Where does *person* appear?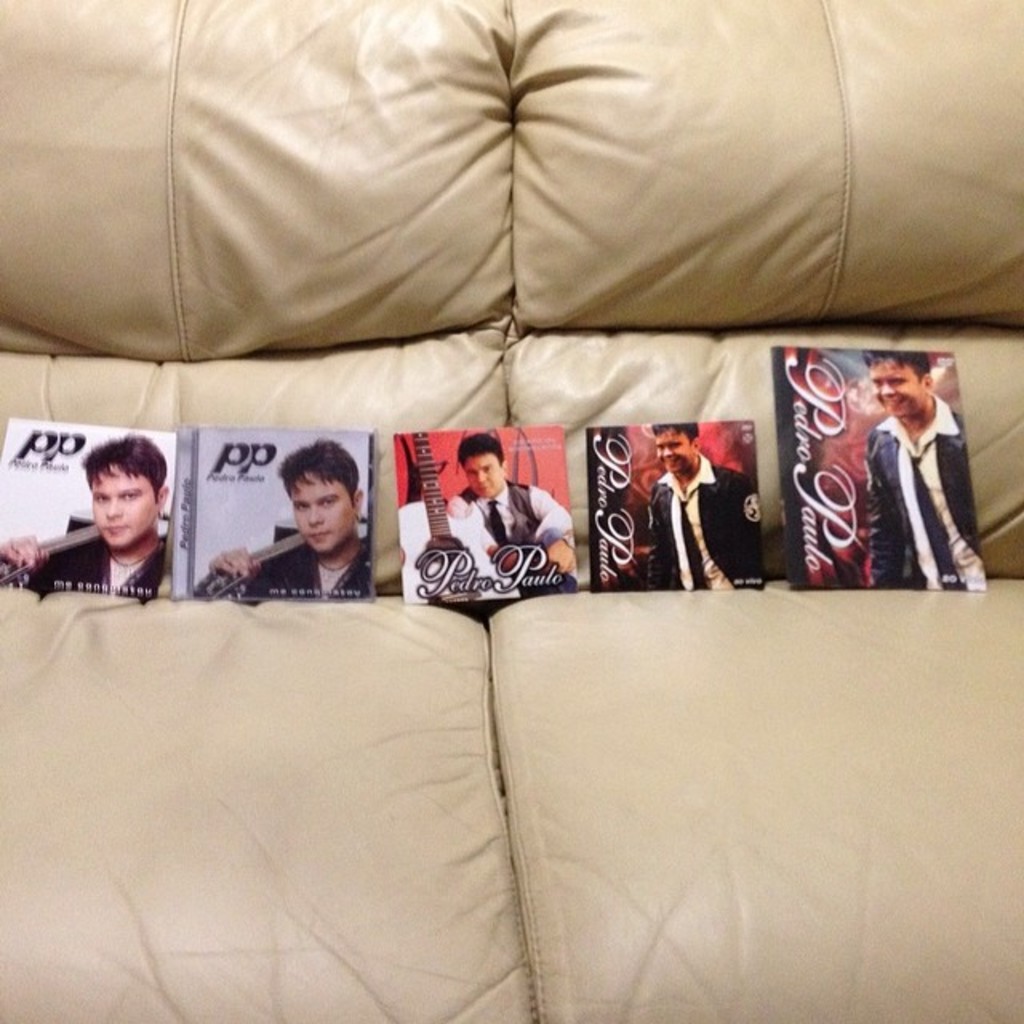
Appears at locate(451, 430, 584, 584).
